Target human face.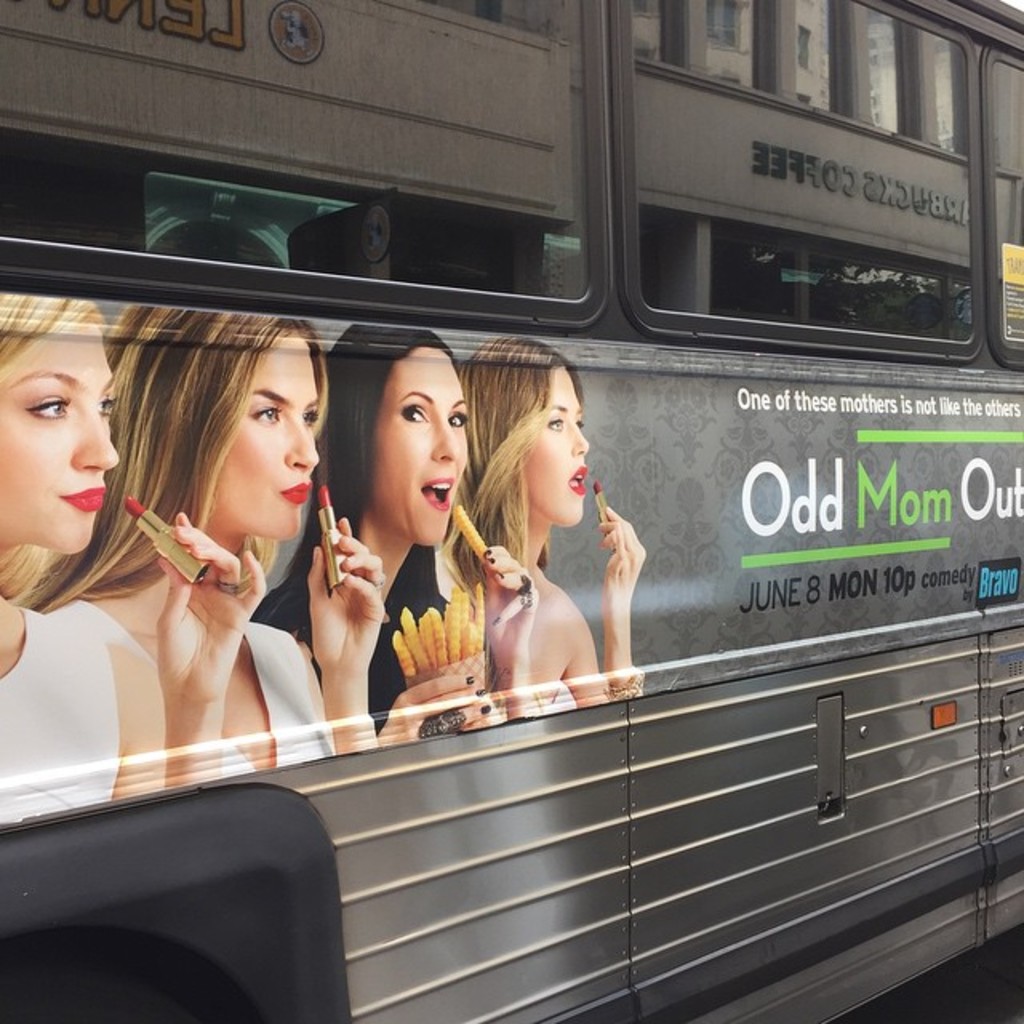
Target region: detection(370, 344, 475, 550).
